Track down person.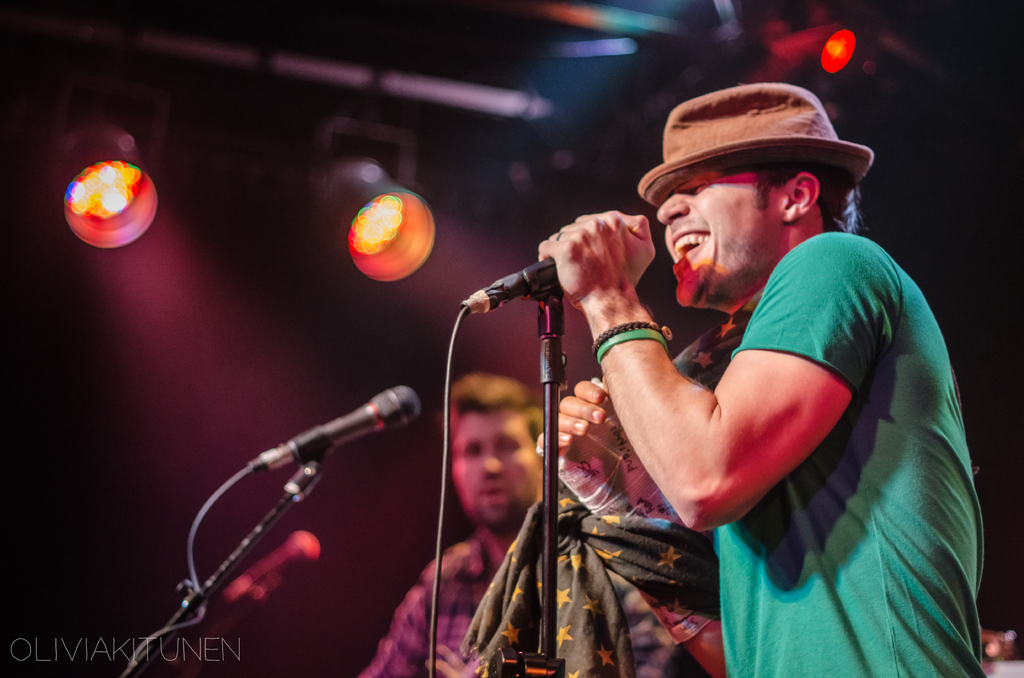
Tracked to x1=354, y1=367, x2=547, y2=677.
